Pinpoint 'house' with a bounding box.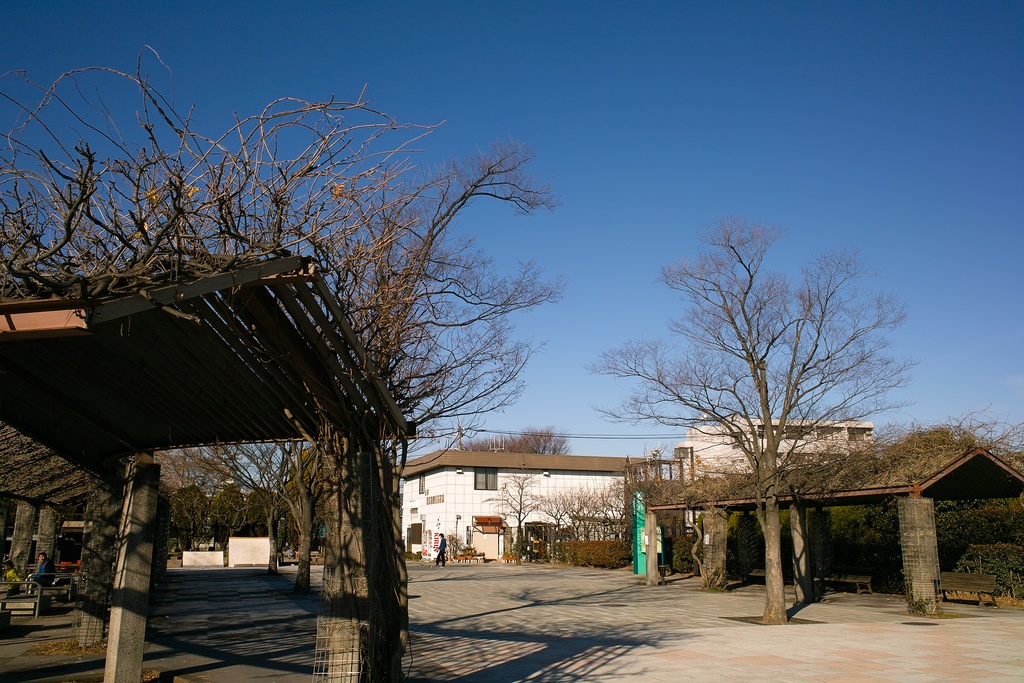
detection(392, 440, 666, 566).
